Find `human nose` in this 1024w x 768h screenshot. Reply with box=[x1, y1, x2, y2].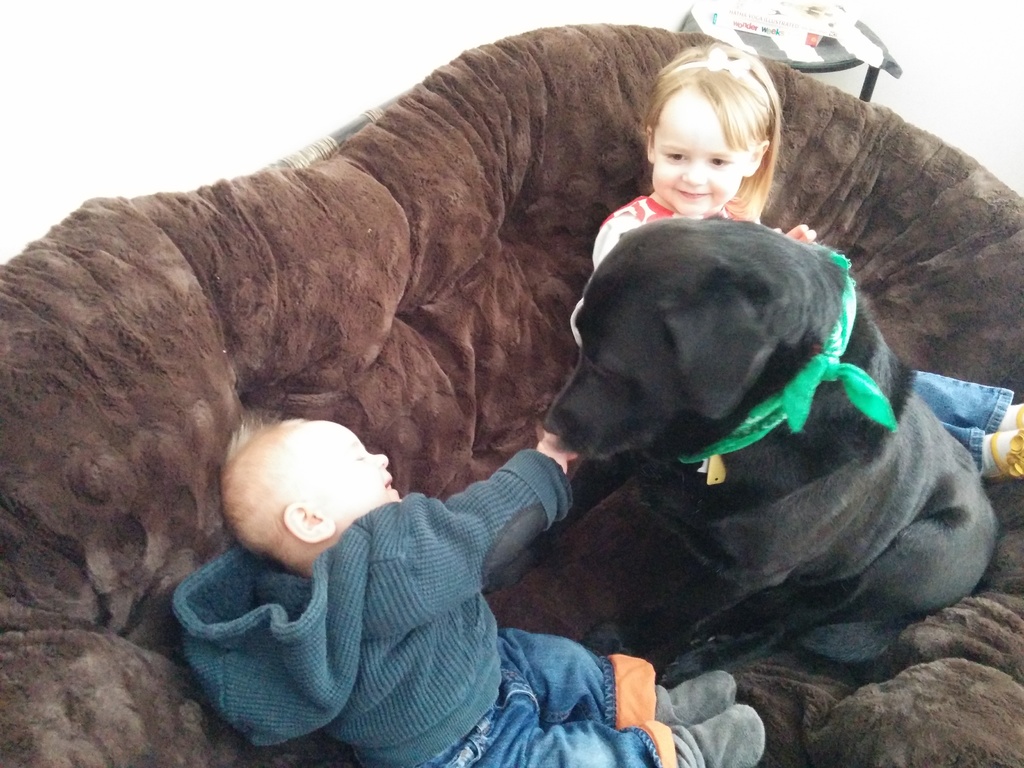
box=[371, 452, 391, 467].
